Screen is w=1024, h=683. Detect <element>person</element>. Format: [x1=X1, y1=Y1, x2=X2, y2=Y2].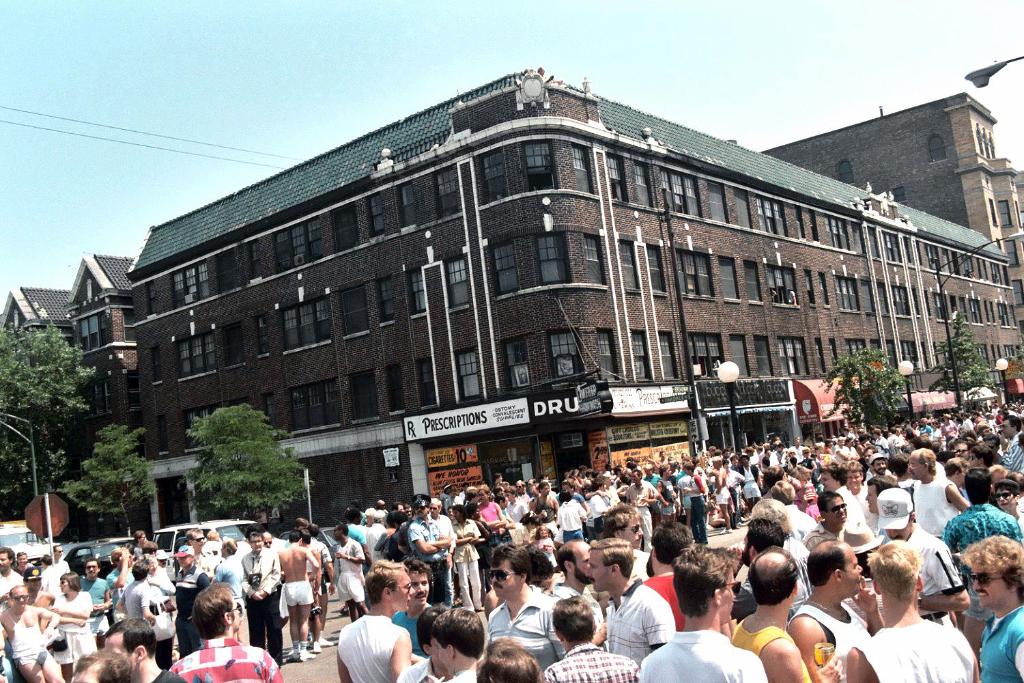
[x1=725, y1=516, x2=789, y2=626].
